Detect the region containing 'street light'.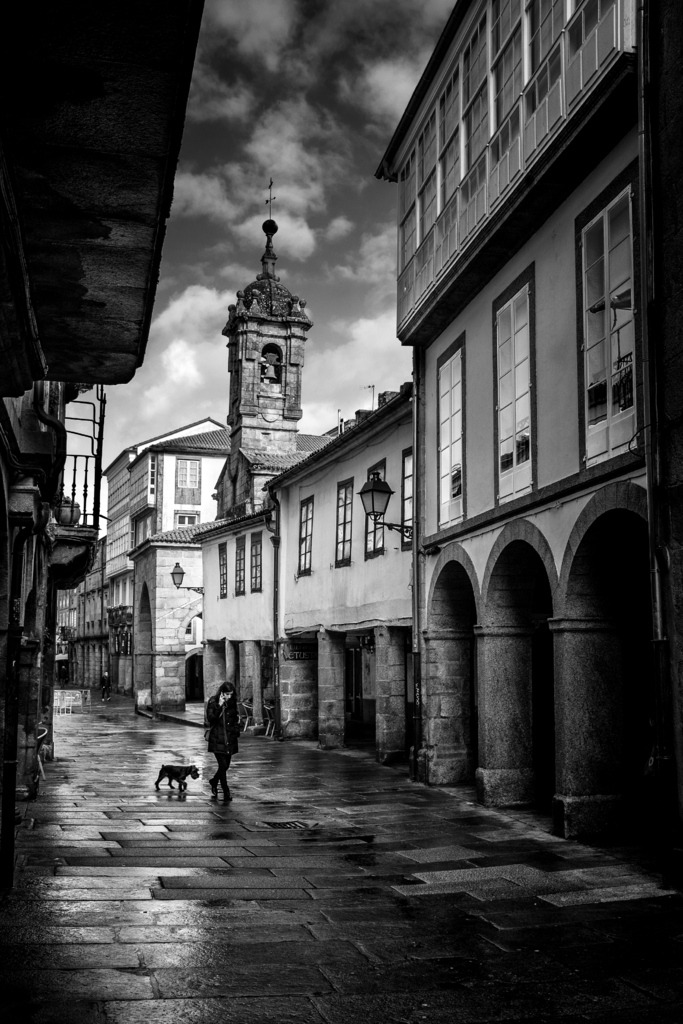
l=357, t=393, r=420, b=776.
